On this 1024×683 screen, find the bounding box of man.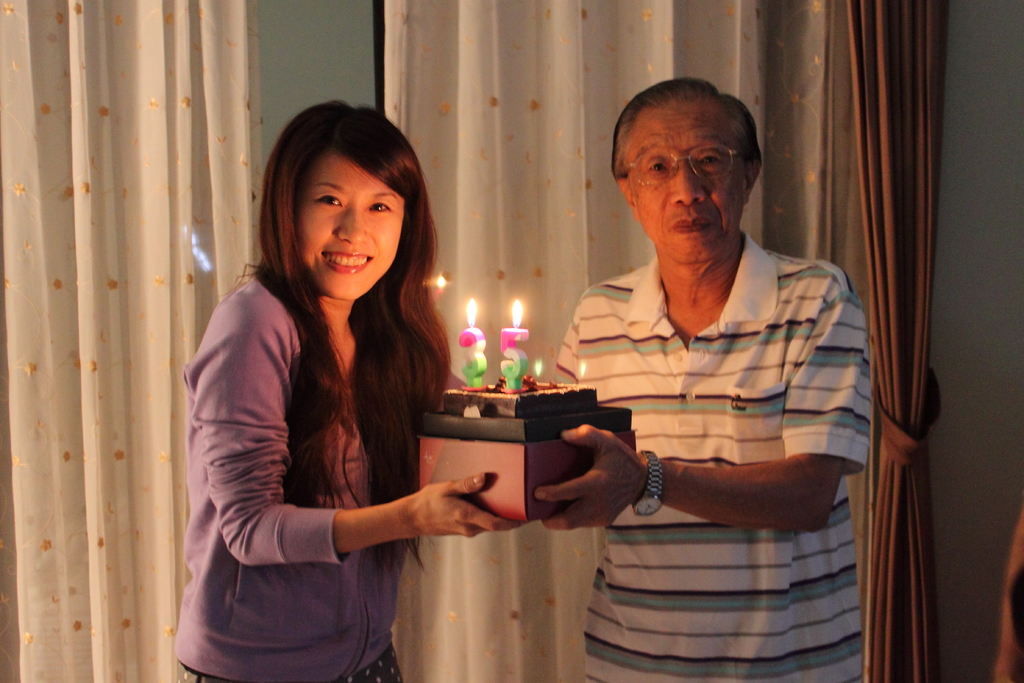
Bounding box: (x1=522, y1=92, x2=891, y2=650).
